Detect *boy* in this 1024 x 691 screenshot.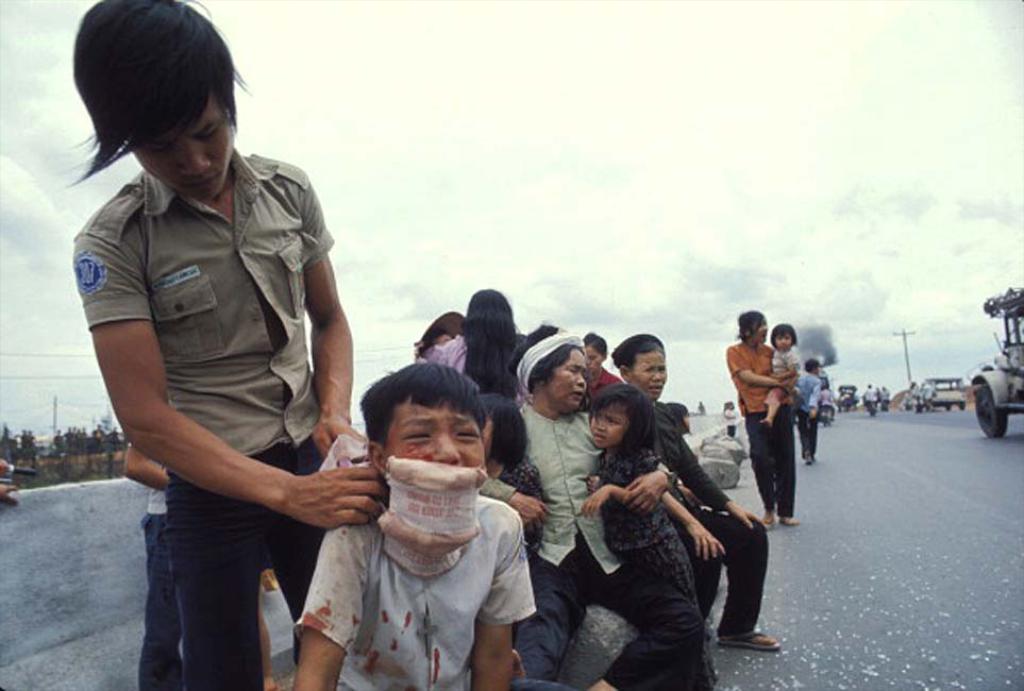
Detection: (69,2,389,690).
